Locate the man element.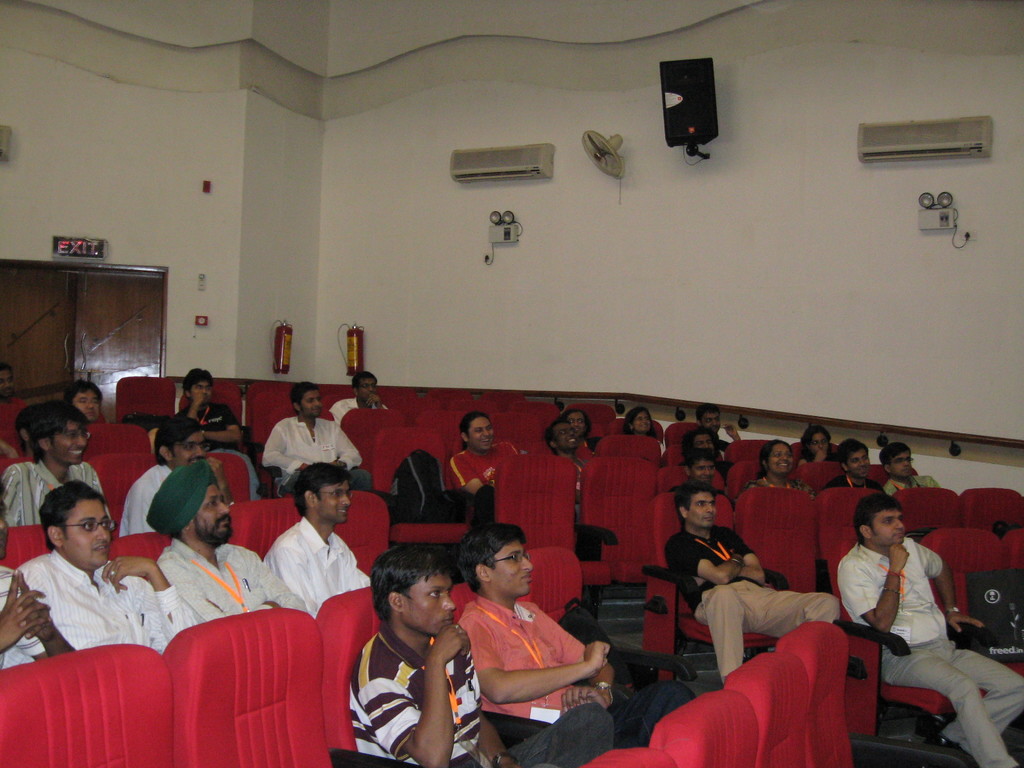
Element bbox: l=672, t=454, r=729, b=499.
